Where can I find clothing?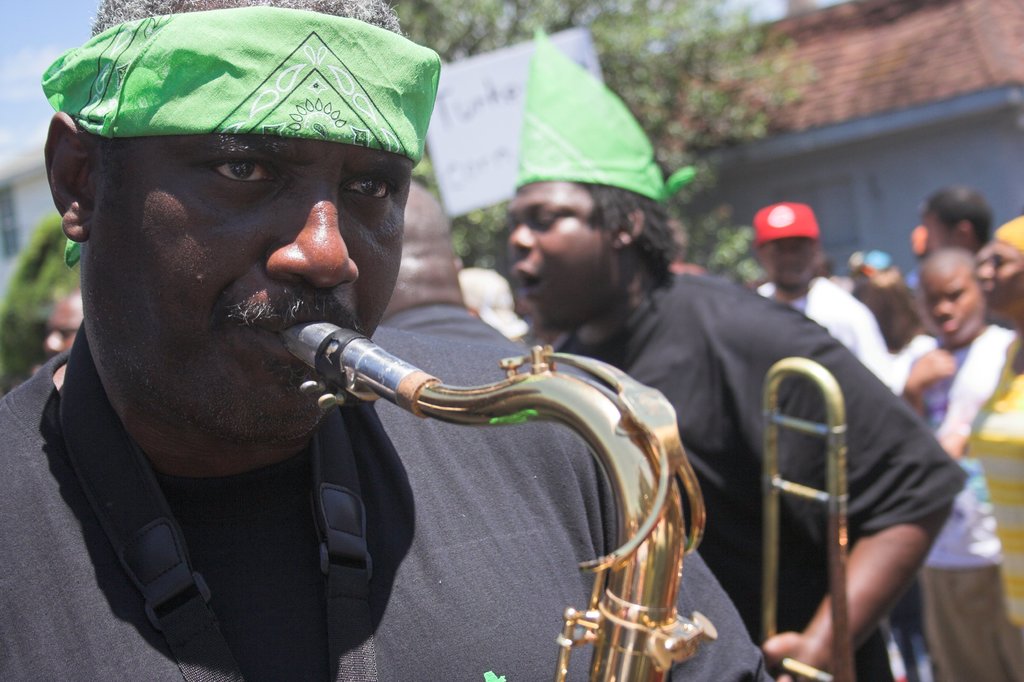
You can find it at (902,325,1023,681).
